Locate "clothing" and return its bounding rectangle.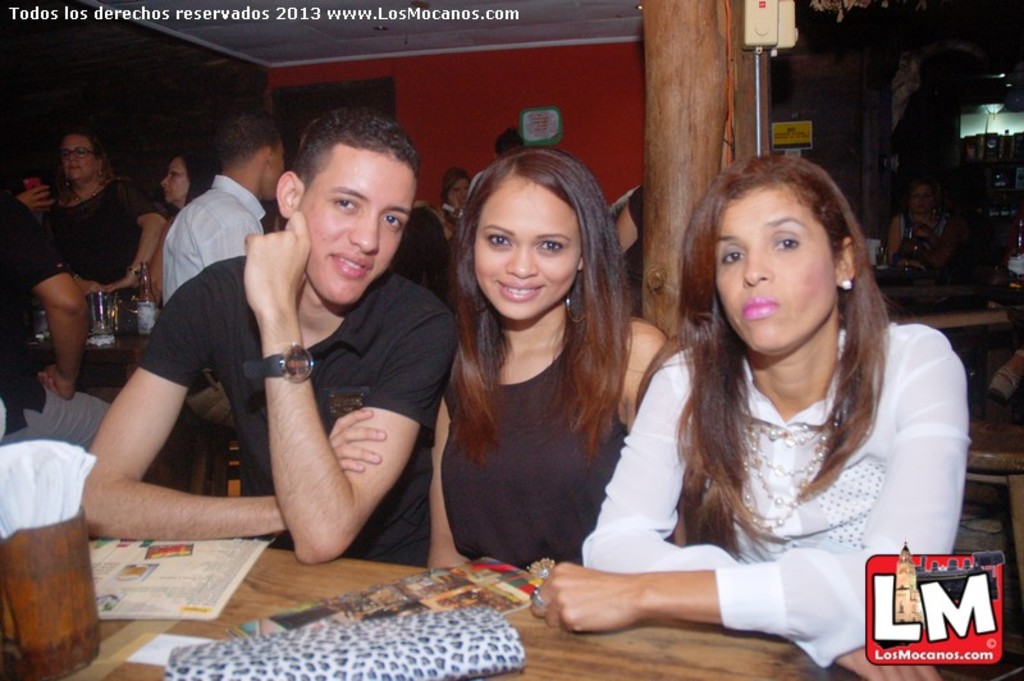
box(995, 343, 1023, 389).
